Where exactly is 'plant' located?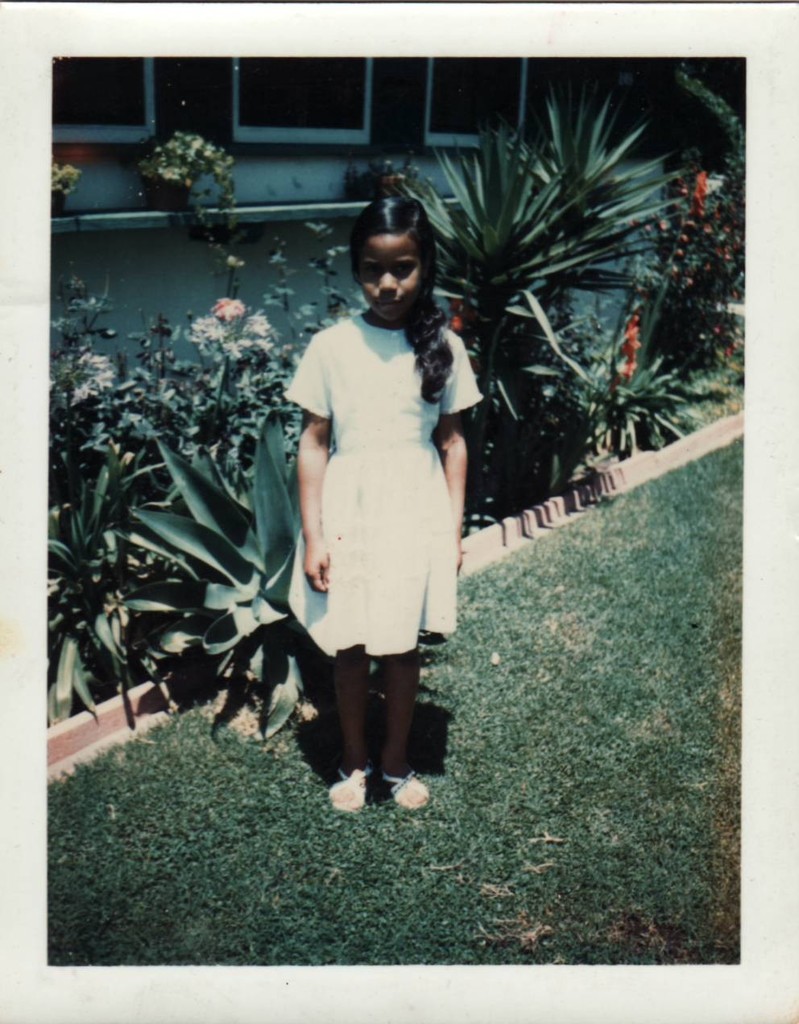
Its bounding box is 47, 258, 309, 762.
